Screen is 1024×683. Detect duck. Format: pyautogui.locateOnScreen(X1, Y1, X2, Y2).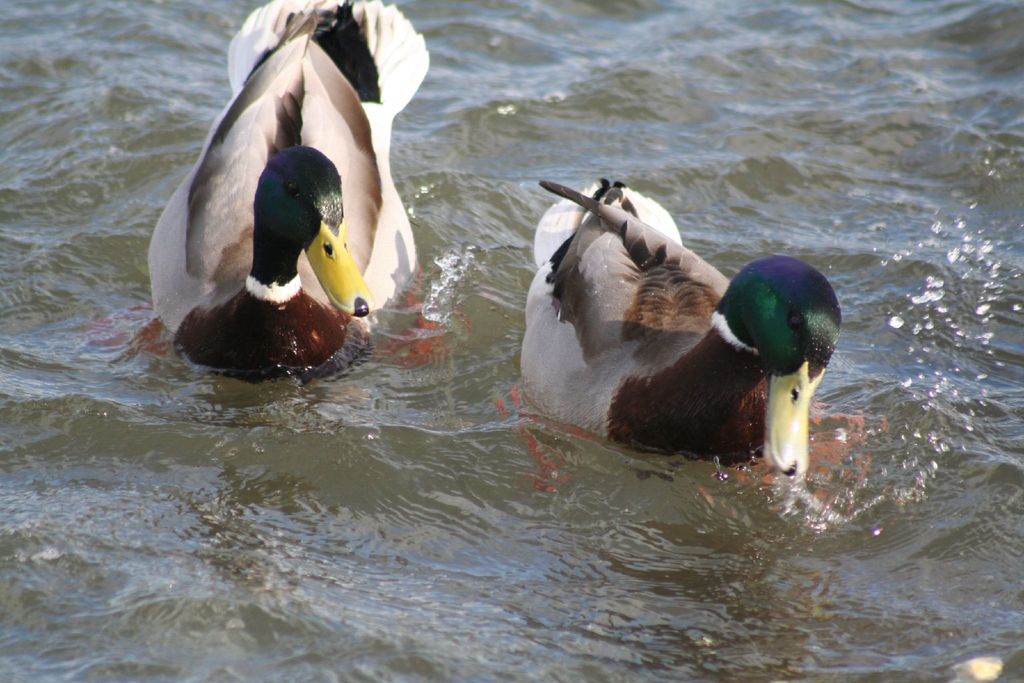
pyautogui.locateOnScreen(515, 163, 850, 484).
